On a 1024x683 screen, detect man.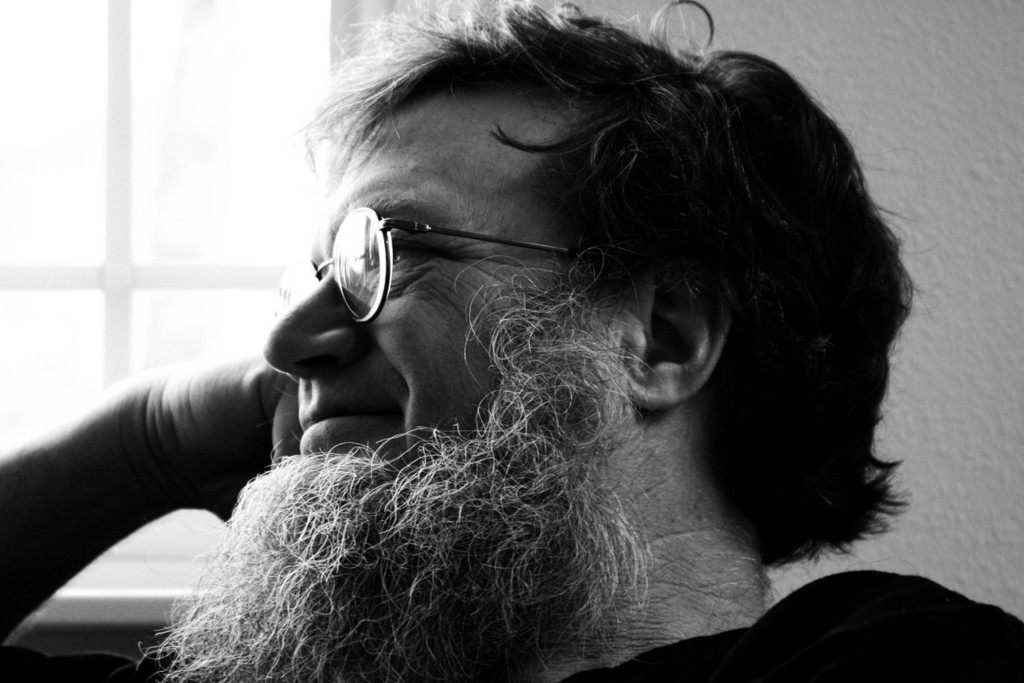
locate(102, 8, 963, 682).
